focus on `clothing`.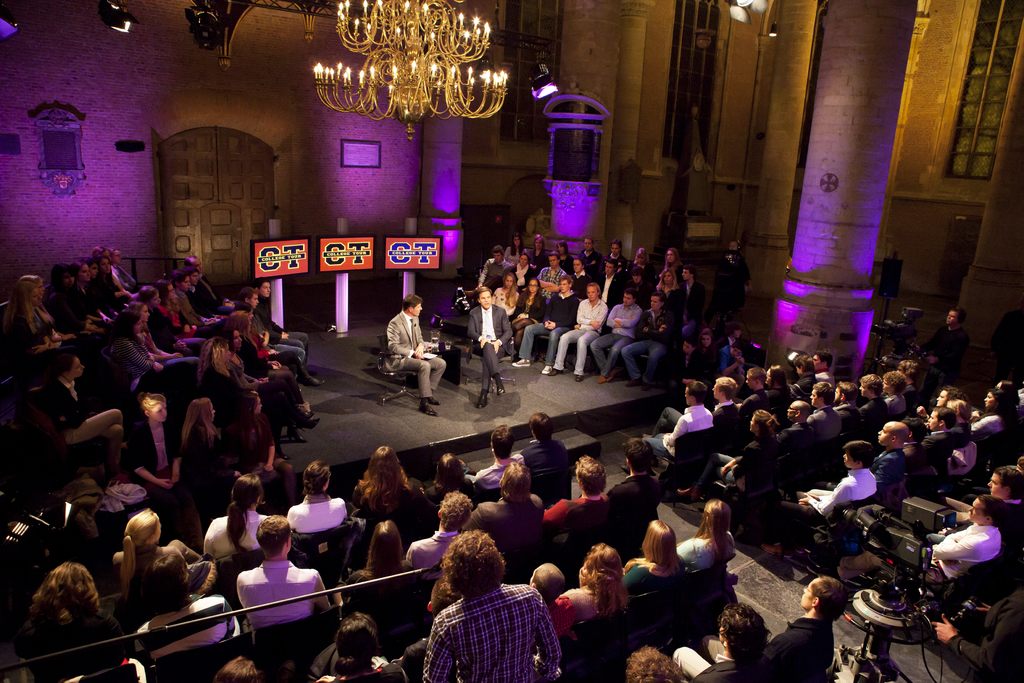
Focused at pyautogui.locateOnScreen(385, 309, 444, 398).
